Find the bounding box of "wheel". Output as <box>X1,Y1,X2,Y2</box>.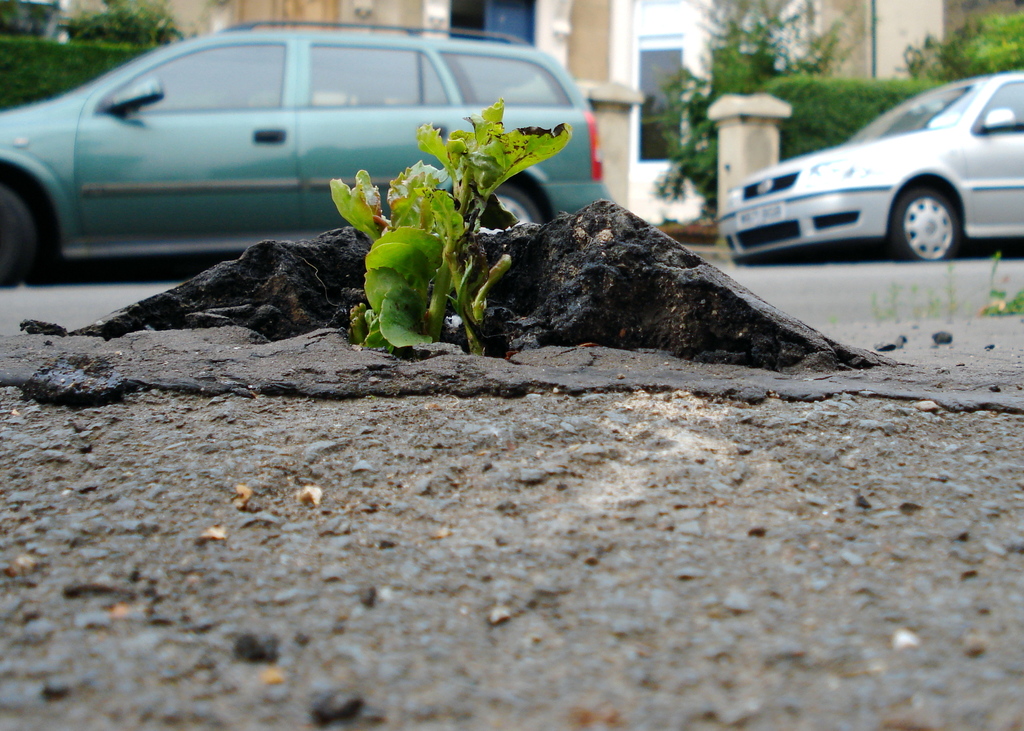
<box>468,193,547,234</box>.
